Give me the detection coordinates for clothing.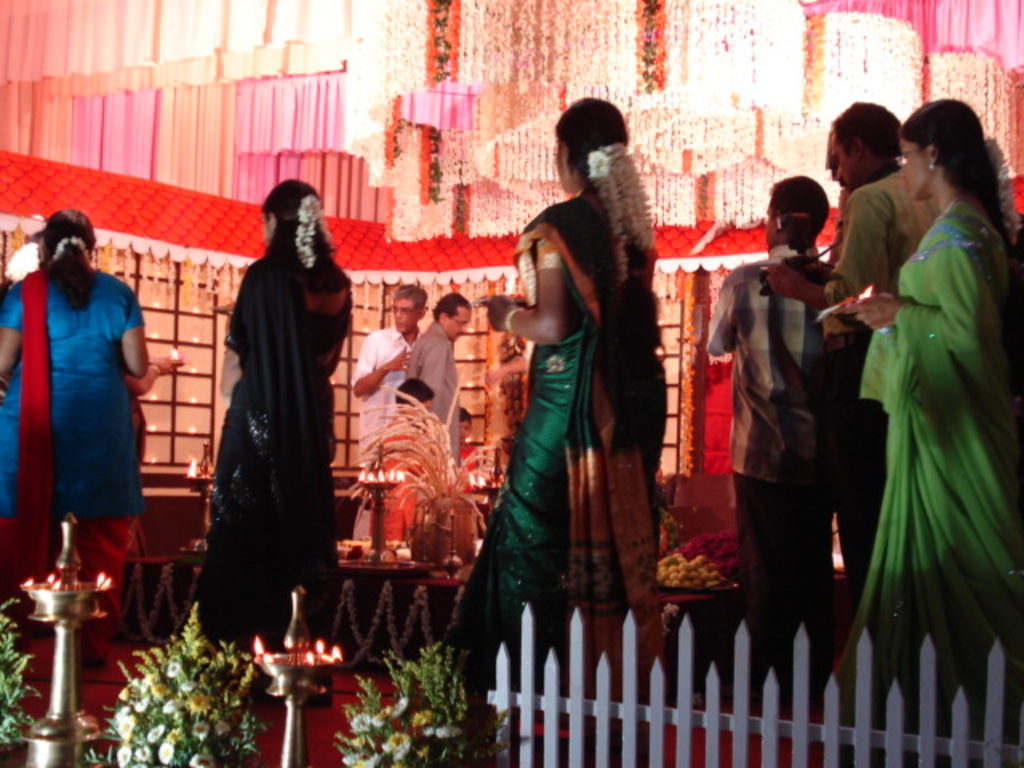
(701,245,840,709).
